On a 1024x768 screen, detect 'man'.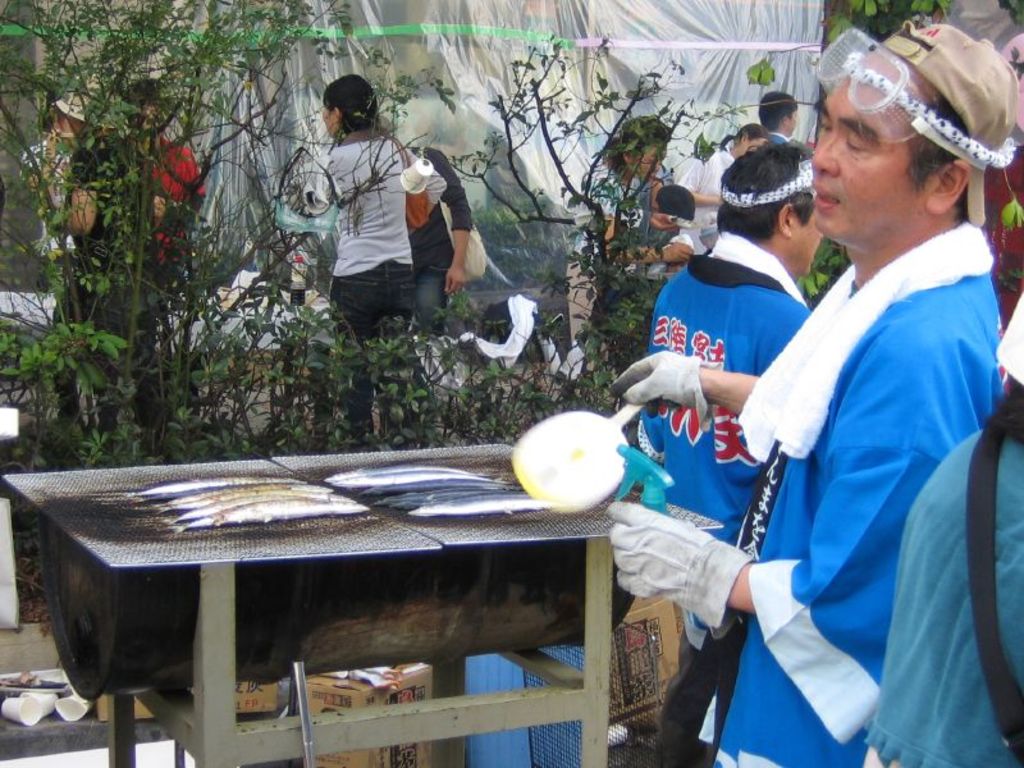
pyautogui.locateOnScreen(603, 15, 1009, 767).
